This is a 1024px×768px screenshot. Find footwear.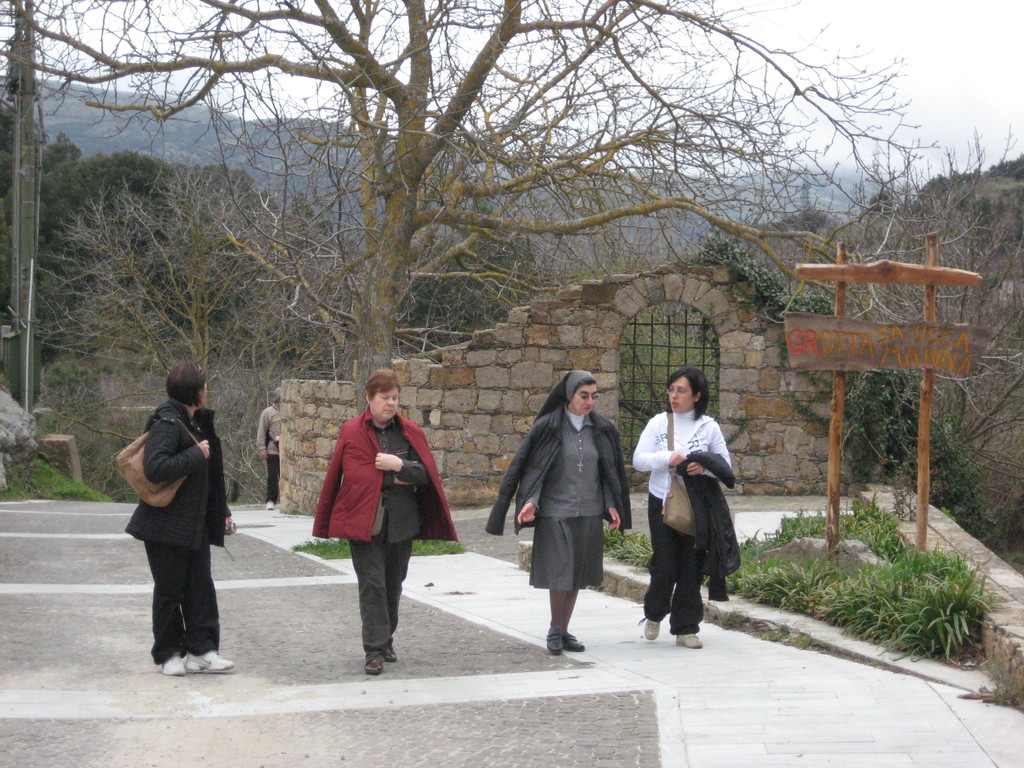
Bounding box: 669 625 705 650.
